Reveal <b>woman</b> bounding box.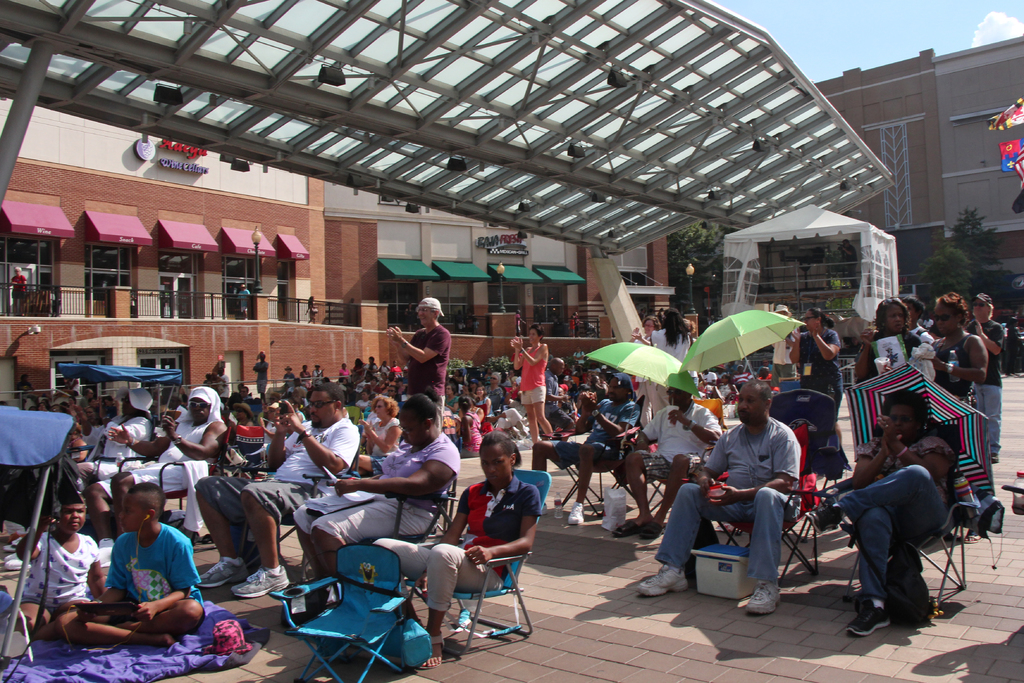
Revealed: 11, 266, 31, 320.
